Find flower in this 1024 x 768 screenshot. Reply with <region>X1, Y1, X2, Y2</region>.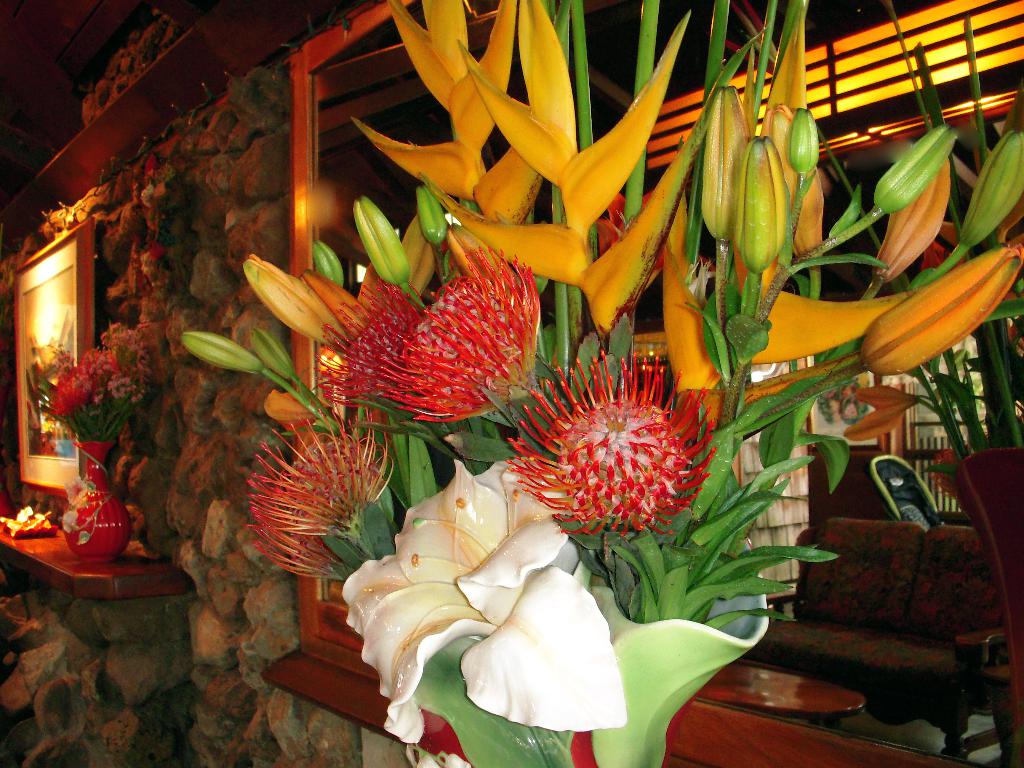
<region>502, 357, 704, 547</region>.
